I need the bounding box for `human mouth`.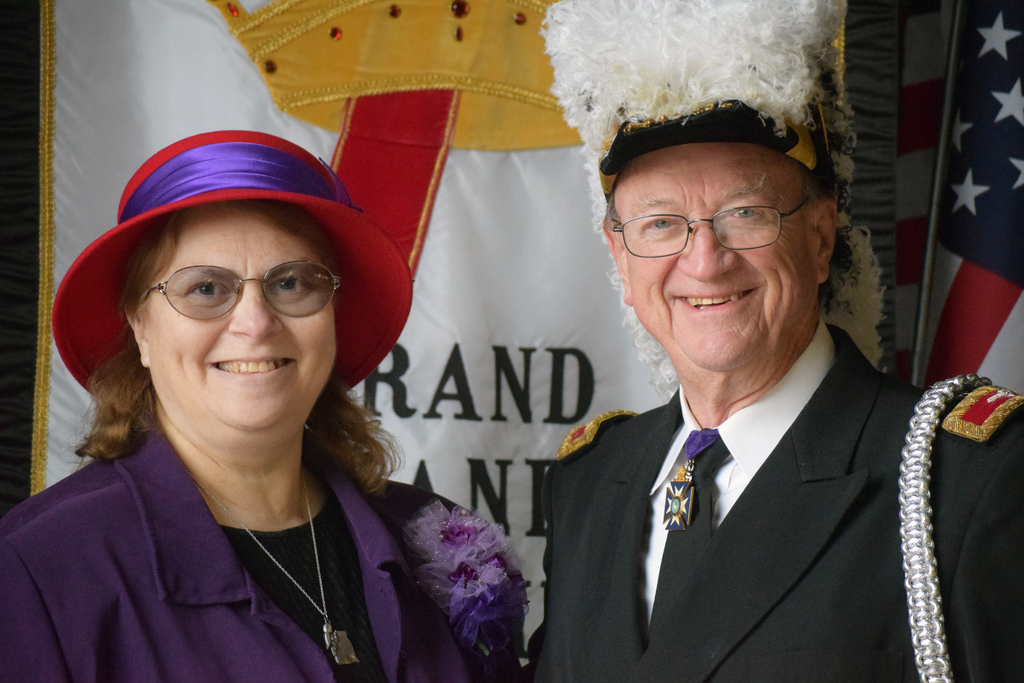
Here it is: 670:286:767:315.
